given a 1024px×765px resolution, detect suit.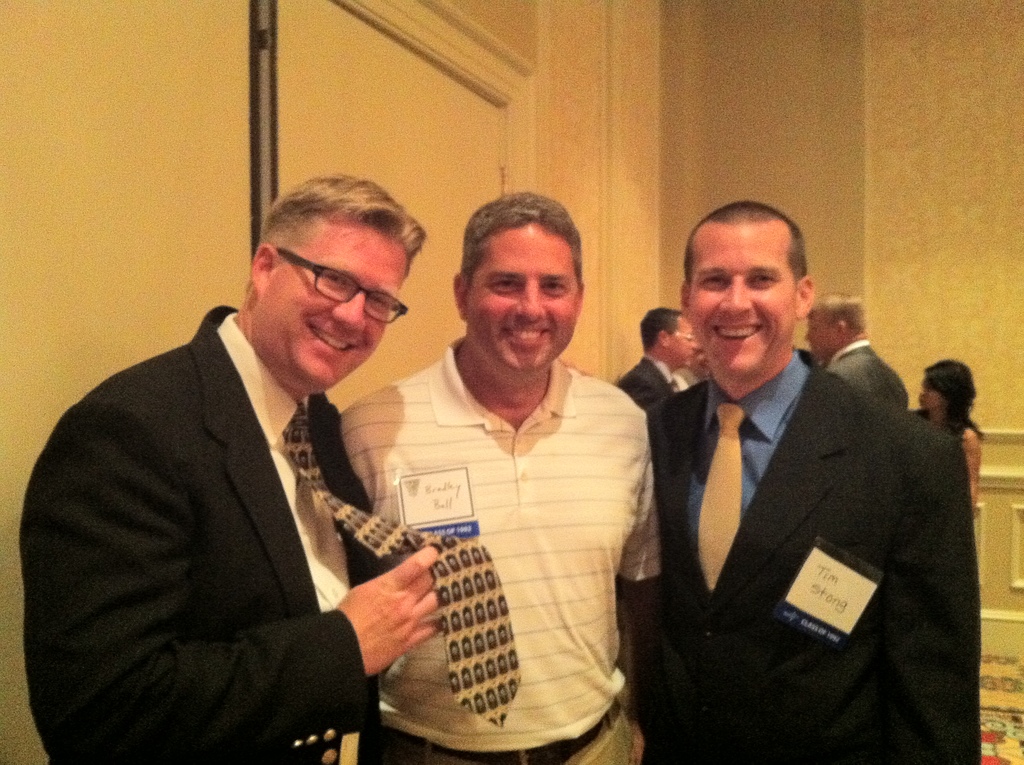
select_region(609, 250, 991, 758).
